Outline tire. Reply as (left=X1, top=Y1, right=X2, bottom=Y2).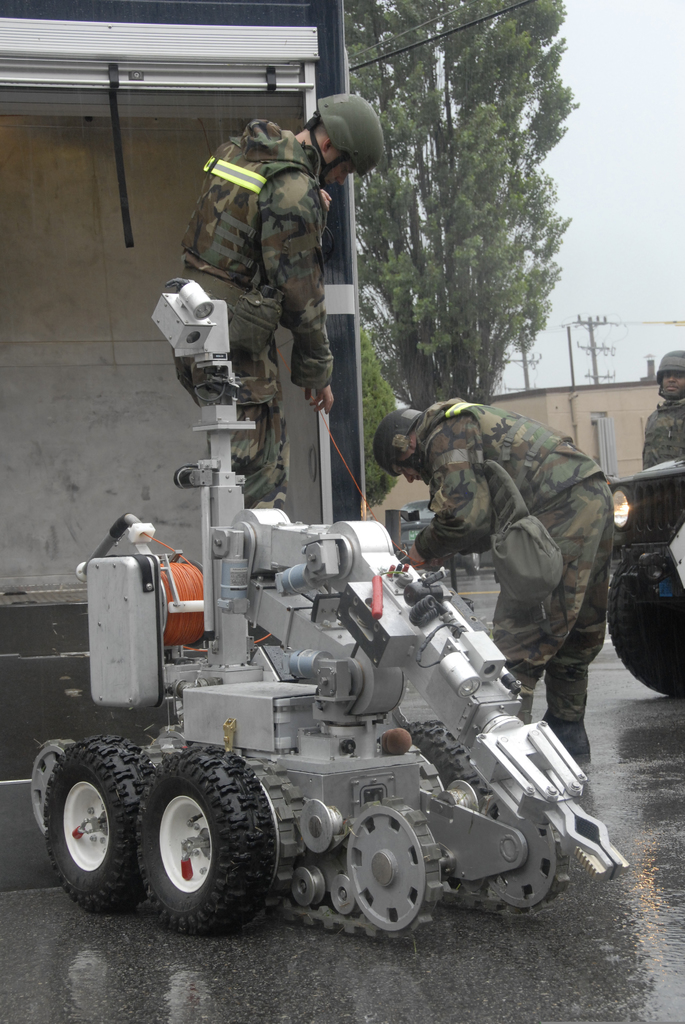
(left=606, top=552, right=684, bottom=698).
